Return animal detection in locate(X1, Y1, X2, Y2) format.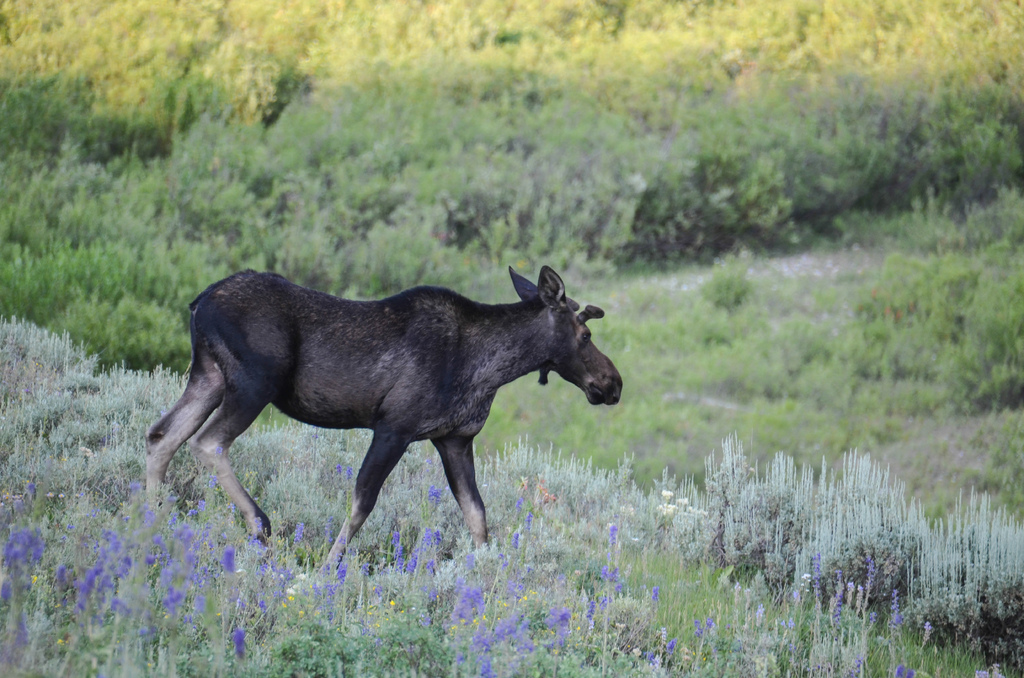
locate(138, 267, 625, 582).
